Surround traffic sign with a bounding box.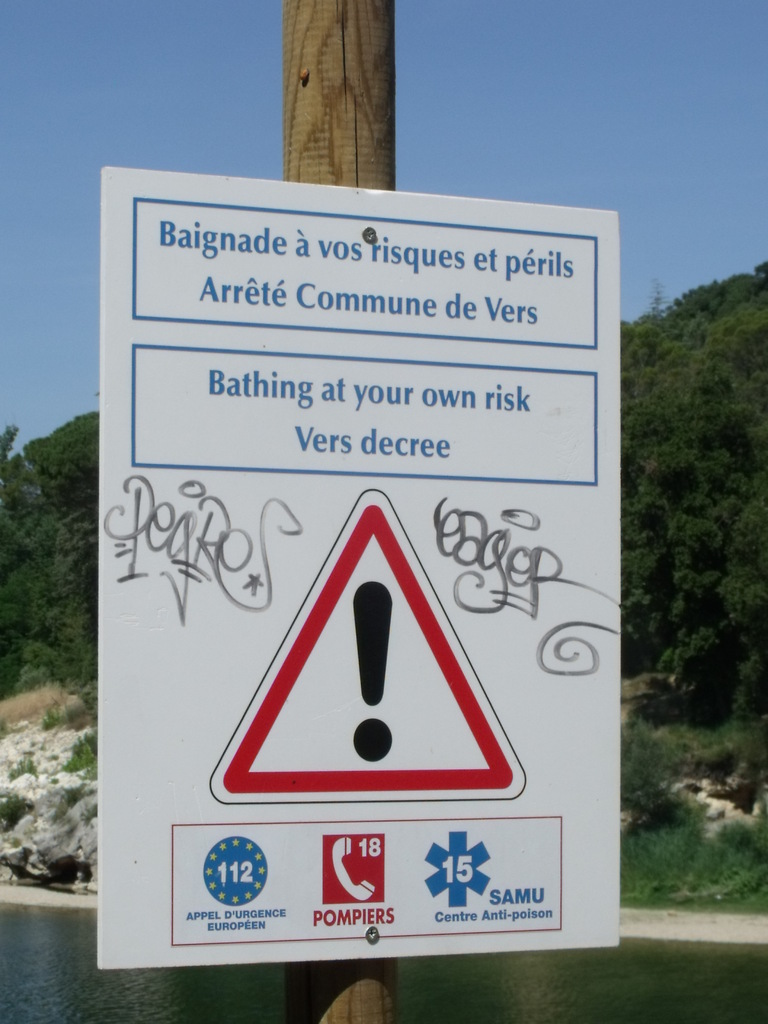
crop(93, 168, 637, 961).
